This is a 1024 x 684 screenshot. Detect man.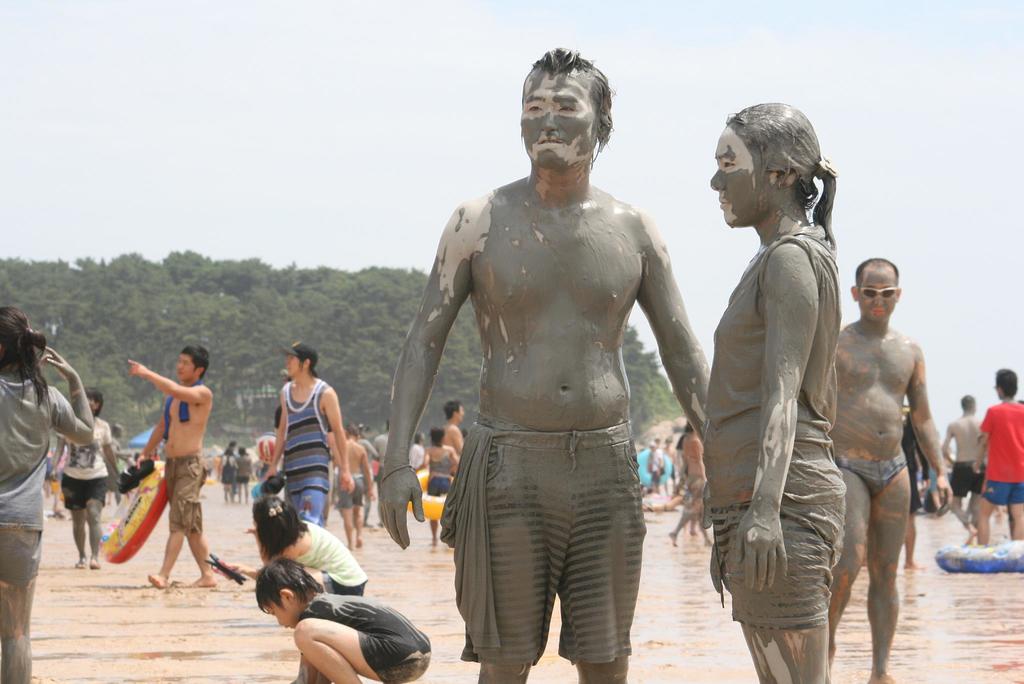
rect(440, 396, 463, 465).
